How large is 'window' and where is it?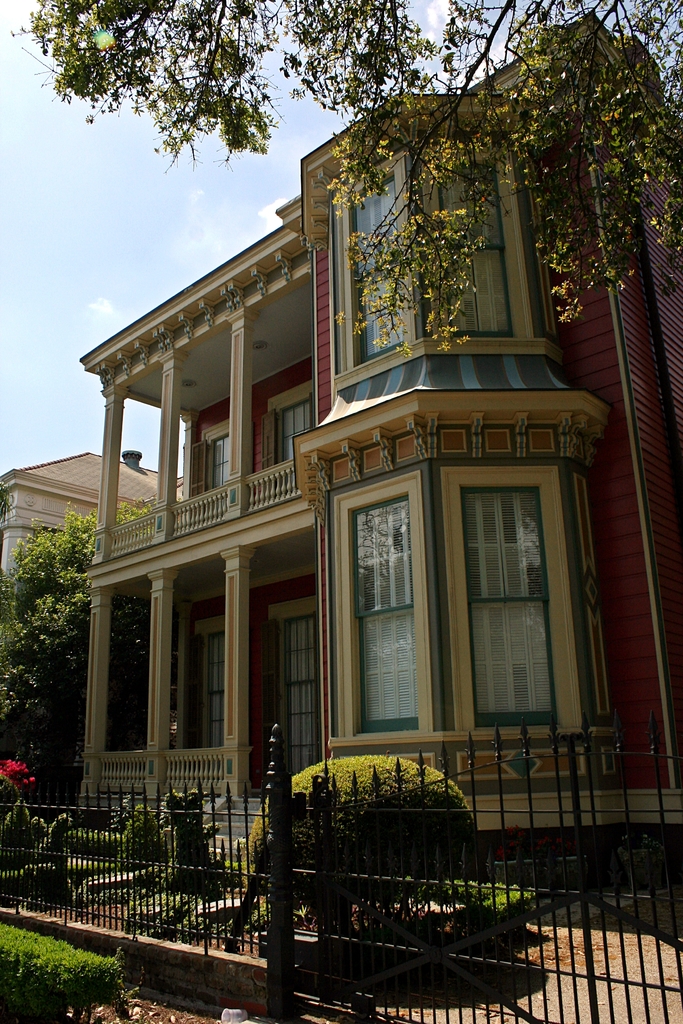
Bounding box: {"x1": 442, "y1": 468, "x2": 579, "y2": 729}.
